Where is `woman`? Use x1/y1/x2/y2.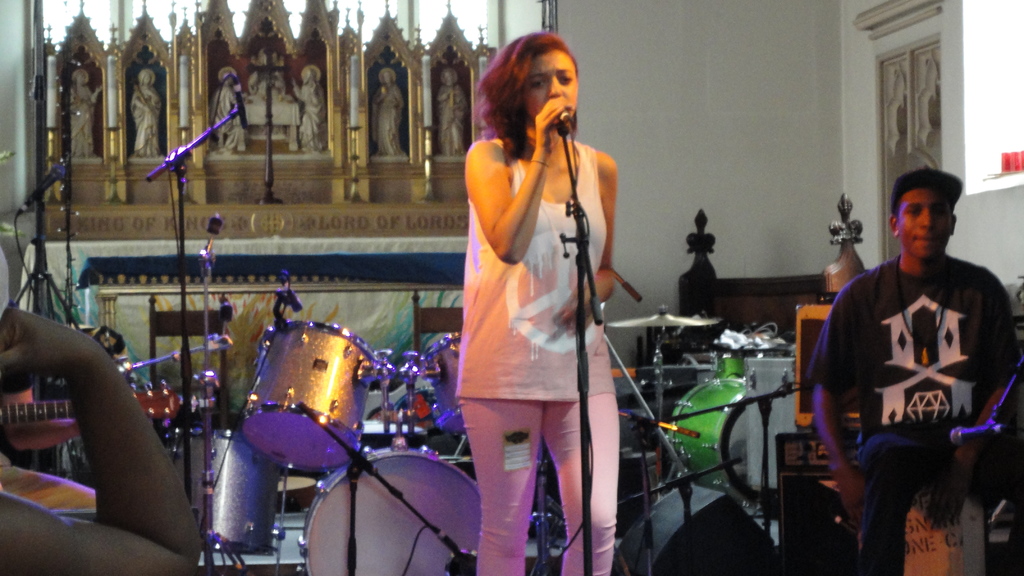
413/26/641/571.
